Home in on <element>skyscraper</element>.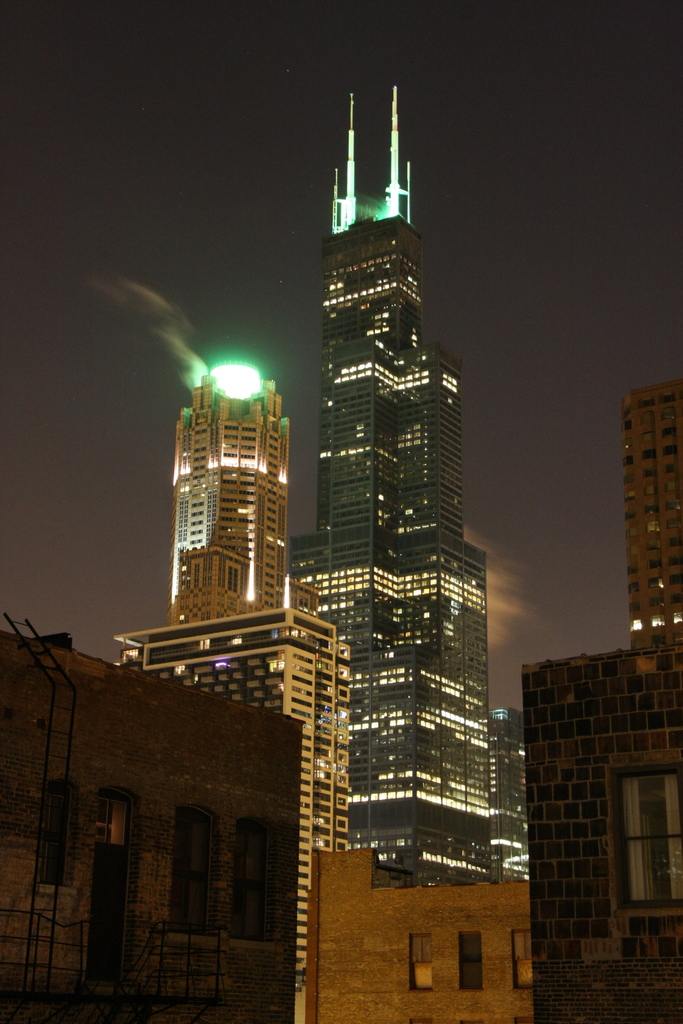
Homed in at <region>106, 349, 358, 1023</region>.
